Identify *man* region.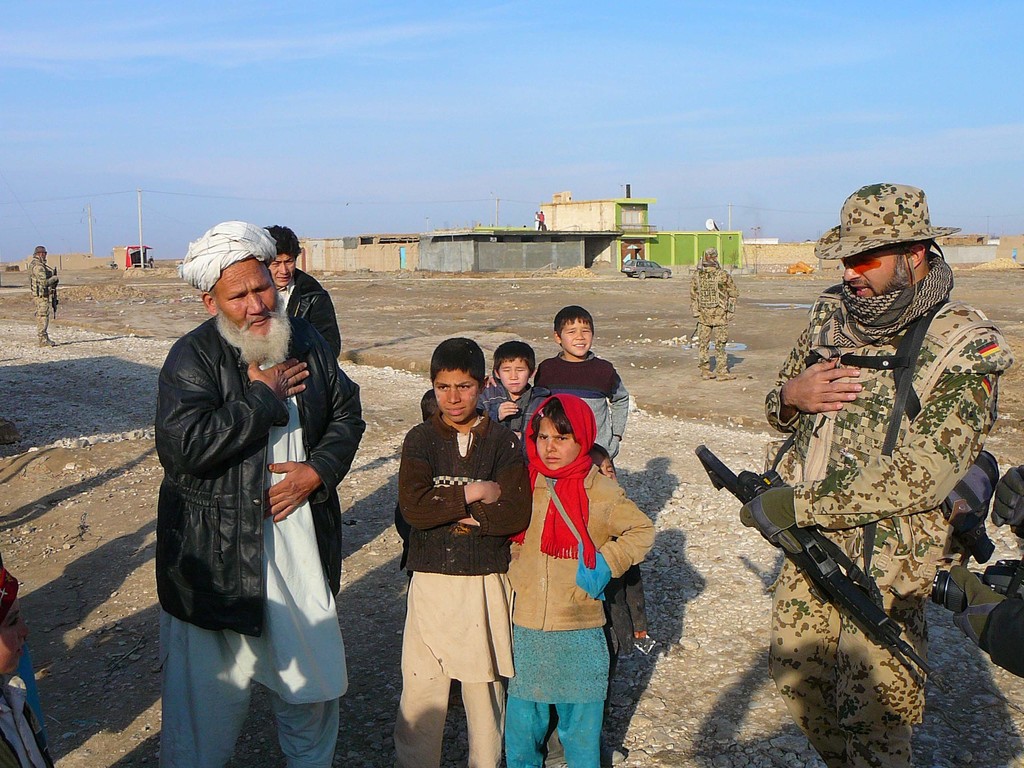
Region: region(154, 209, 369, 745).
